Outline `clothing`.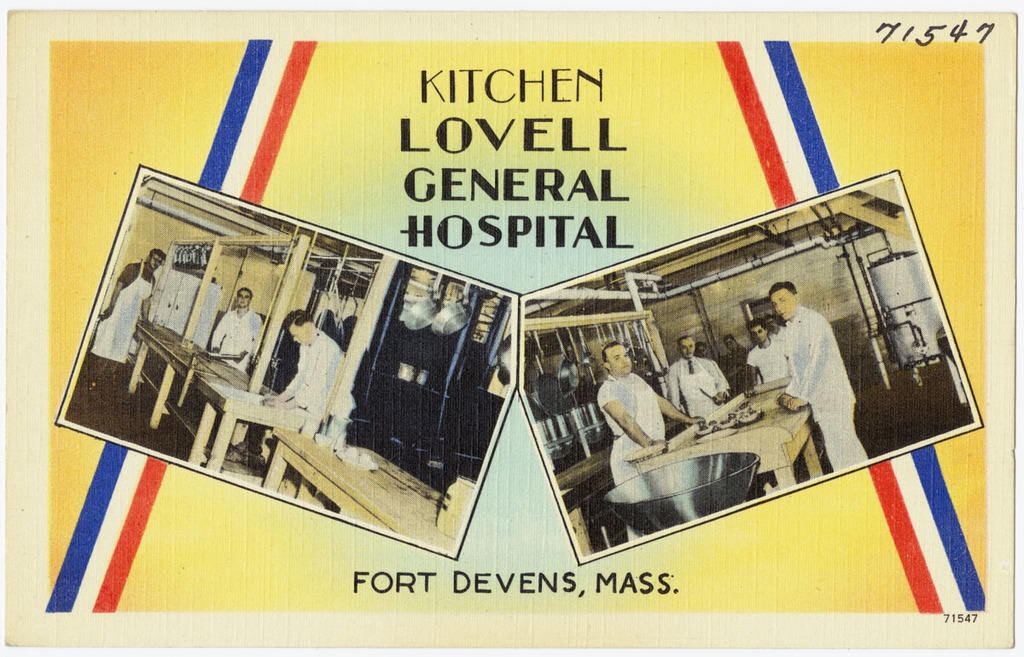
Outline: x1=209 y1=307 x2=265 y2=374.
